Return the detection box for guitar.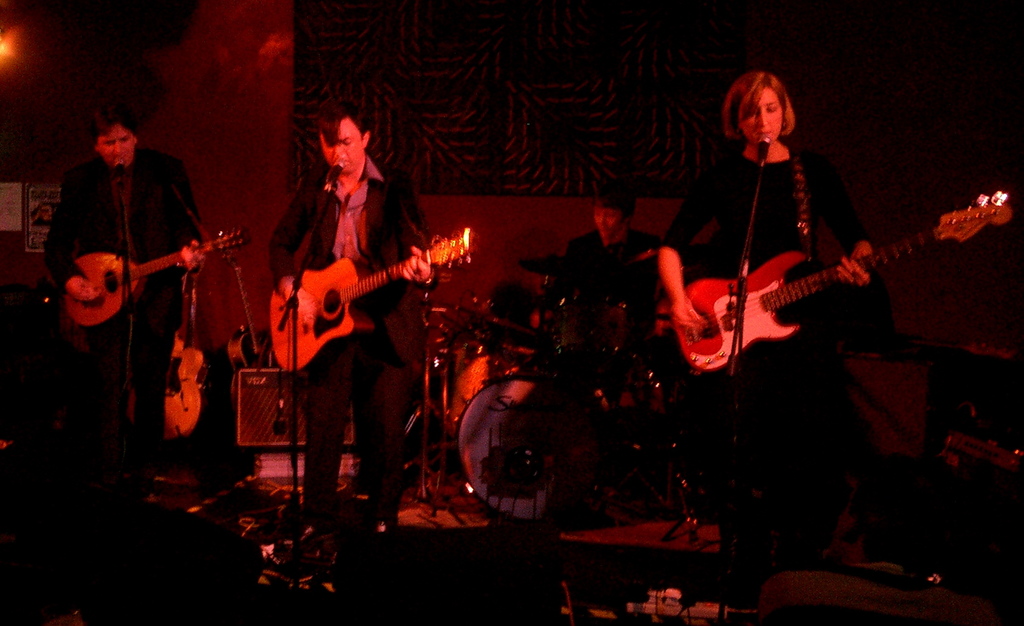
crop(223, 255, 275, 408).
